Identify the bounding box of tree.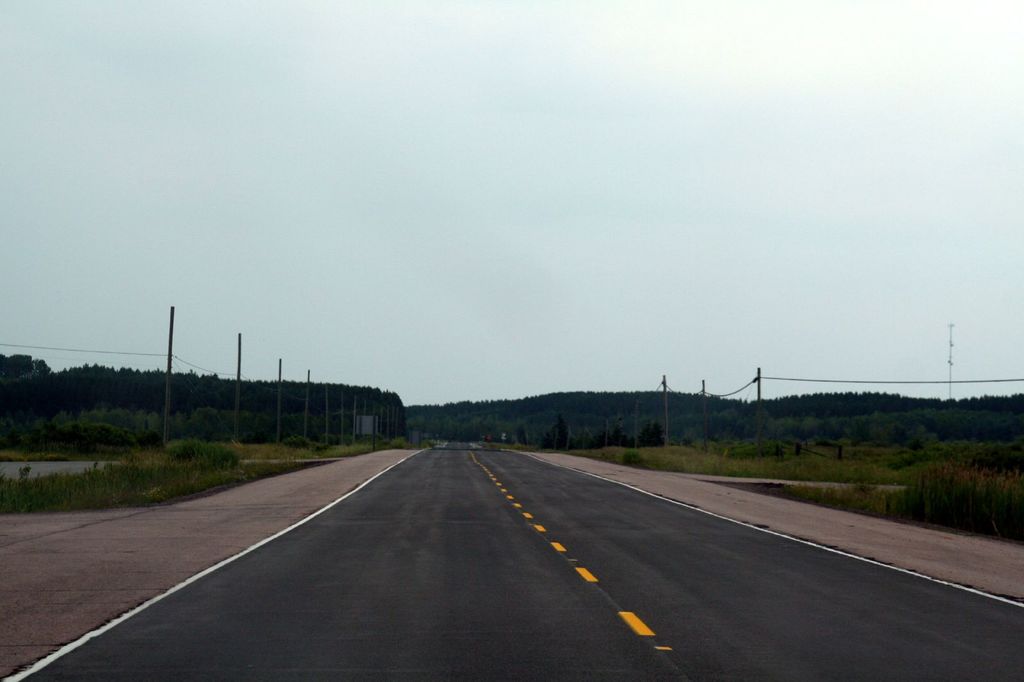
BBox(605, 424, 624, 448).
